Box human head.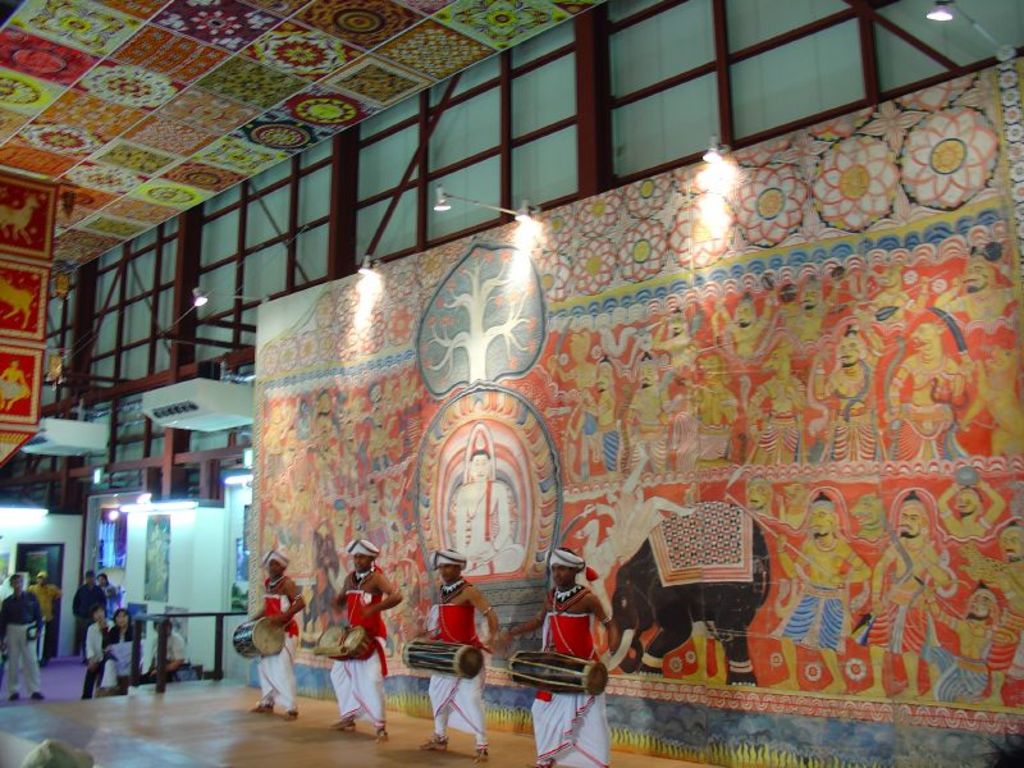
367, 384, 384, 403.
